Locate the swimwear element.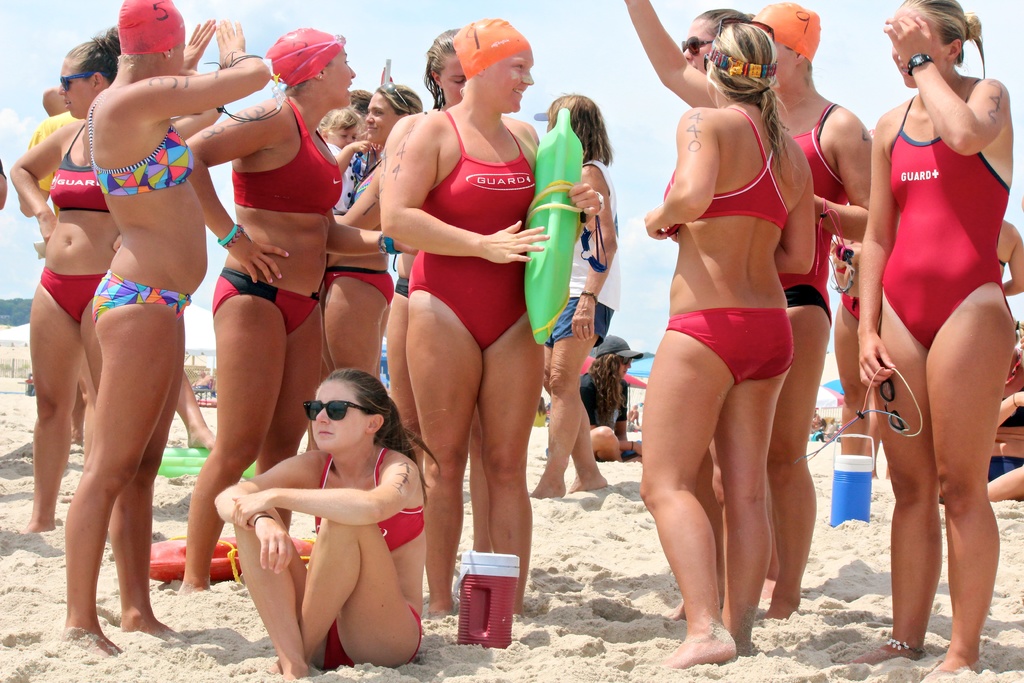
Element bbox: [982, 457, 1022, 502].
